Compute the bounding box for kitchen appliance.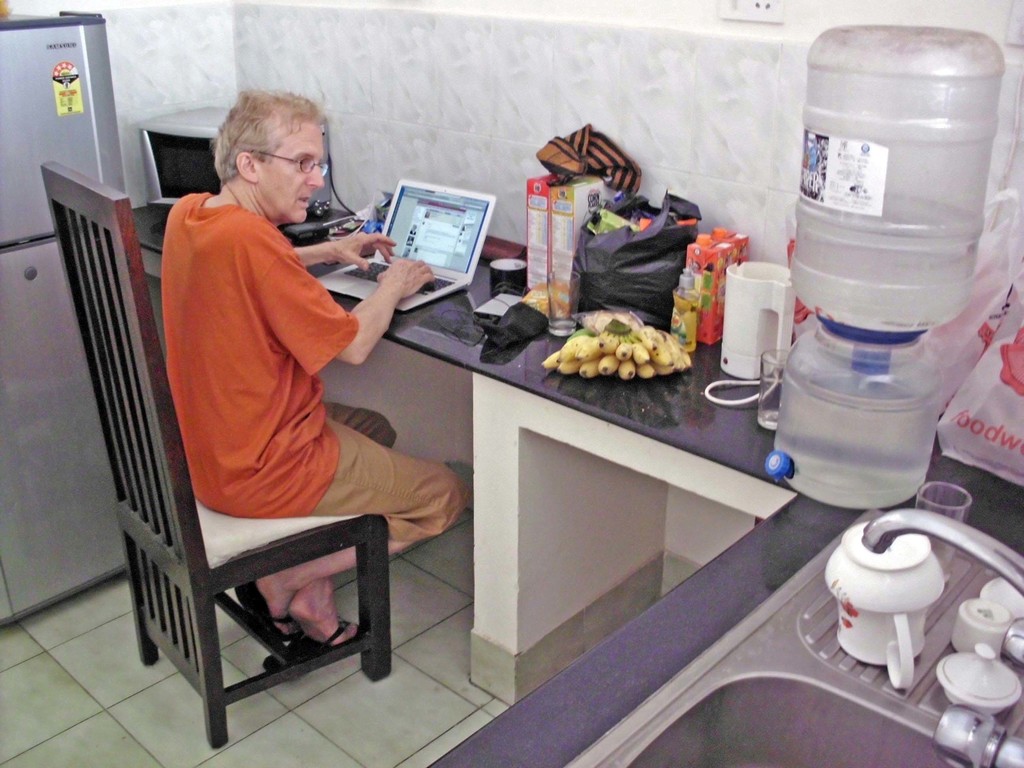
[left=949, top=600, right=1004, bottom=657].
